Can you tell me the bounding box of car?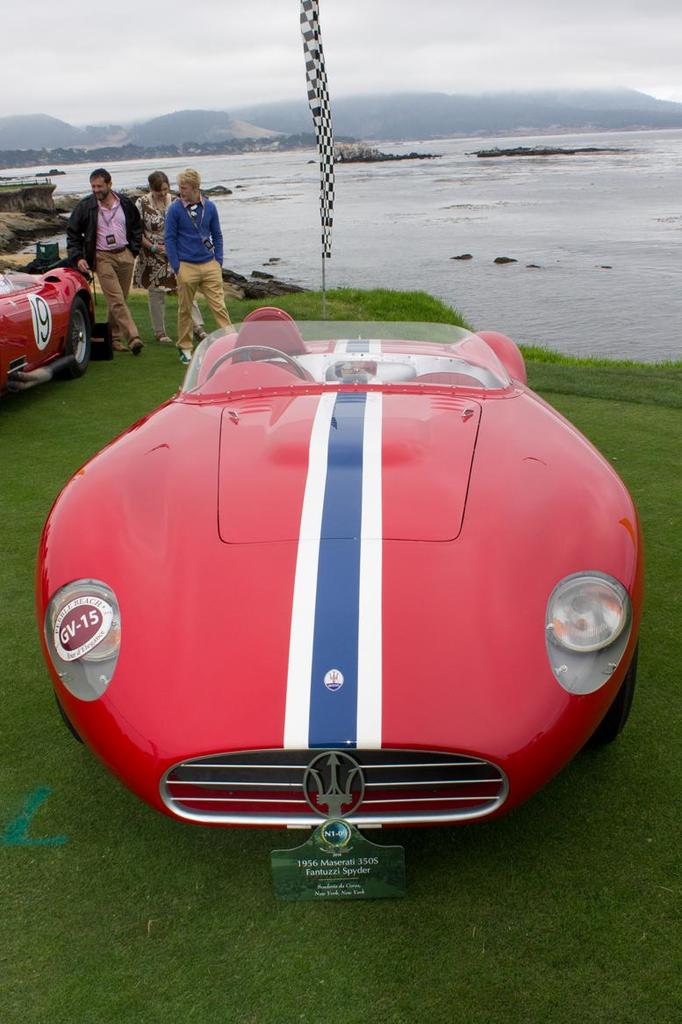
rect(32, 291, 643, 891).
